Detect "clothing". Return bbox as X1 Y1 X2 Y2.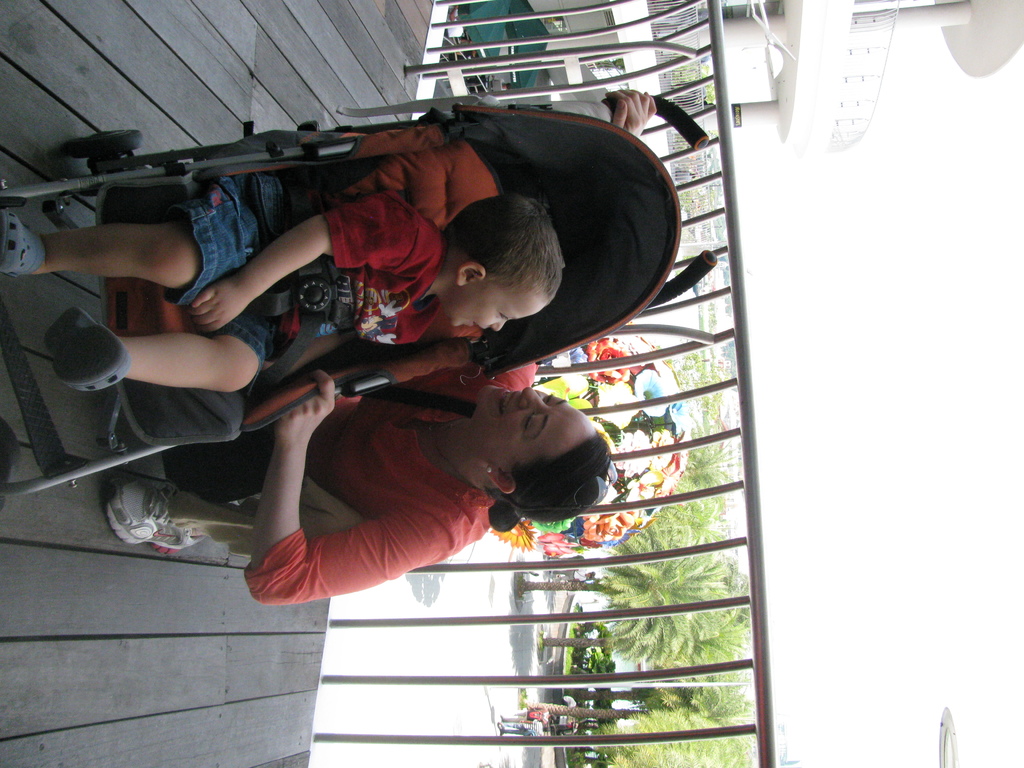
157 166 438 401.
